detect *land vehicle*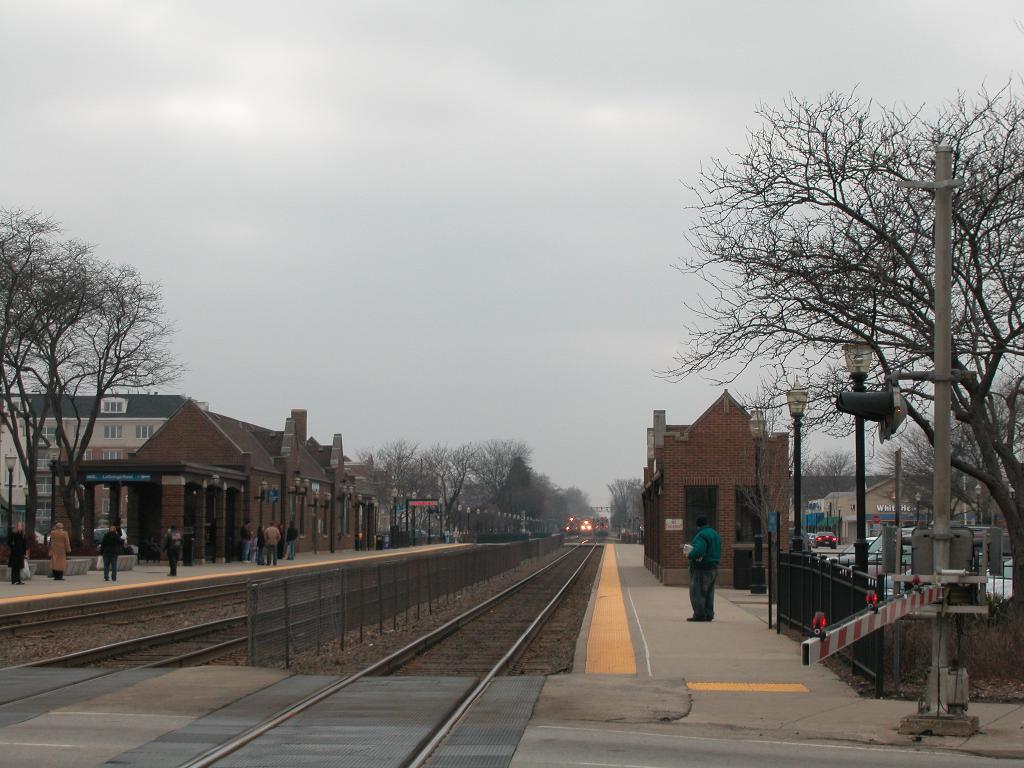
l=593, t=515, r=610, b=538
